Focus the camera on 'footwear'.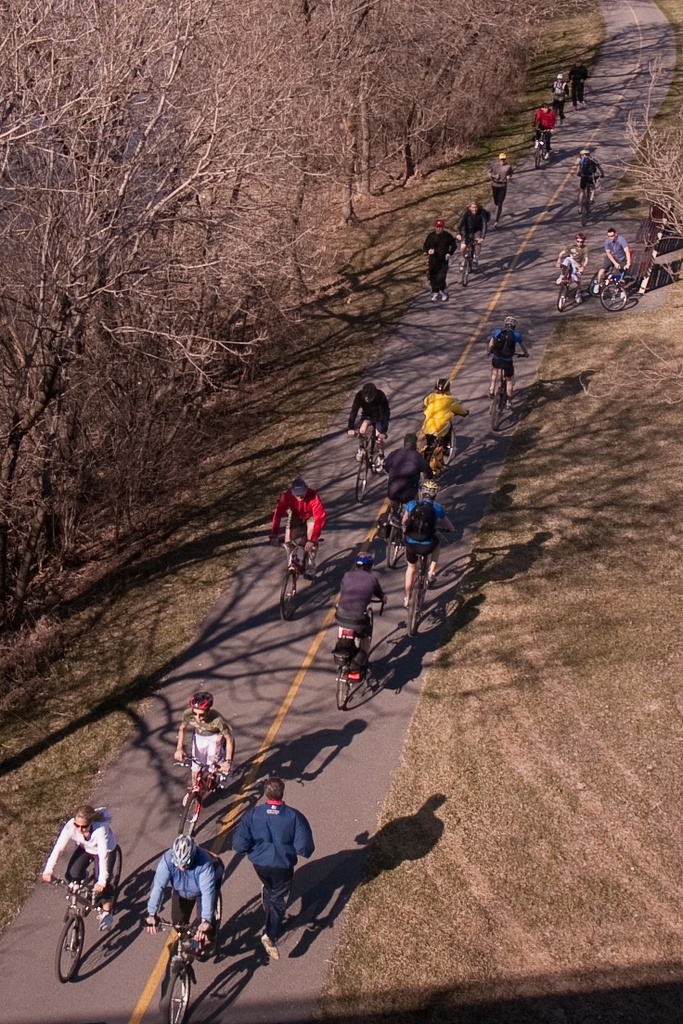
Focus region: bbox(458, 261, 465, 271).
